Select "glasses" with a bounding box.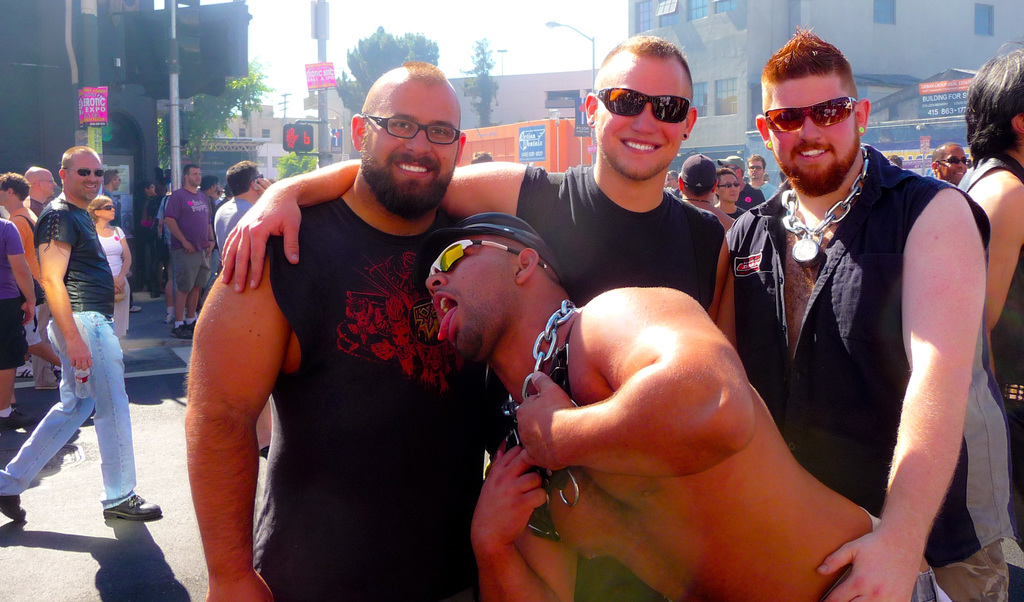
bbox=(353, 109, 465, 154).
